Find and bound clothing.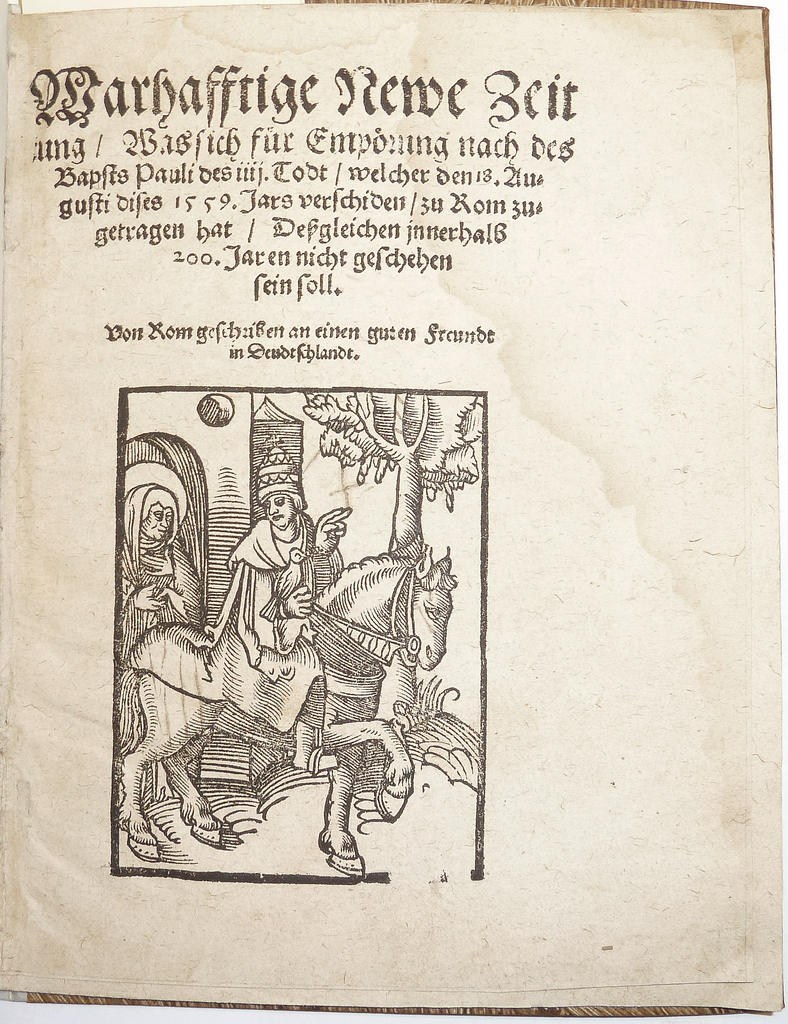
Bound: 205,479,325,697.
